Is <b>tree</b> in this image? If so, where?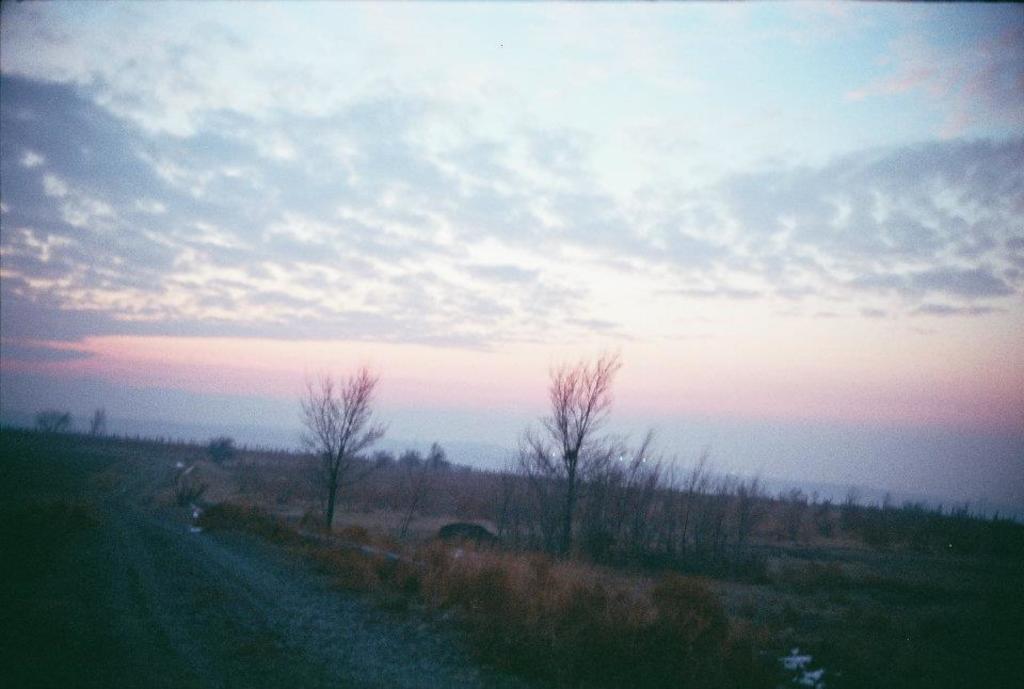
Yes, at BBox(86, 403, 106, 440).
